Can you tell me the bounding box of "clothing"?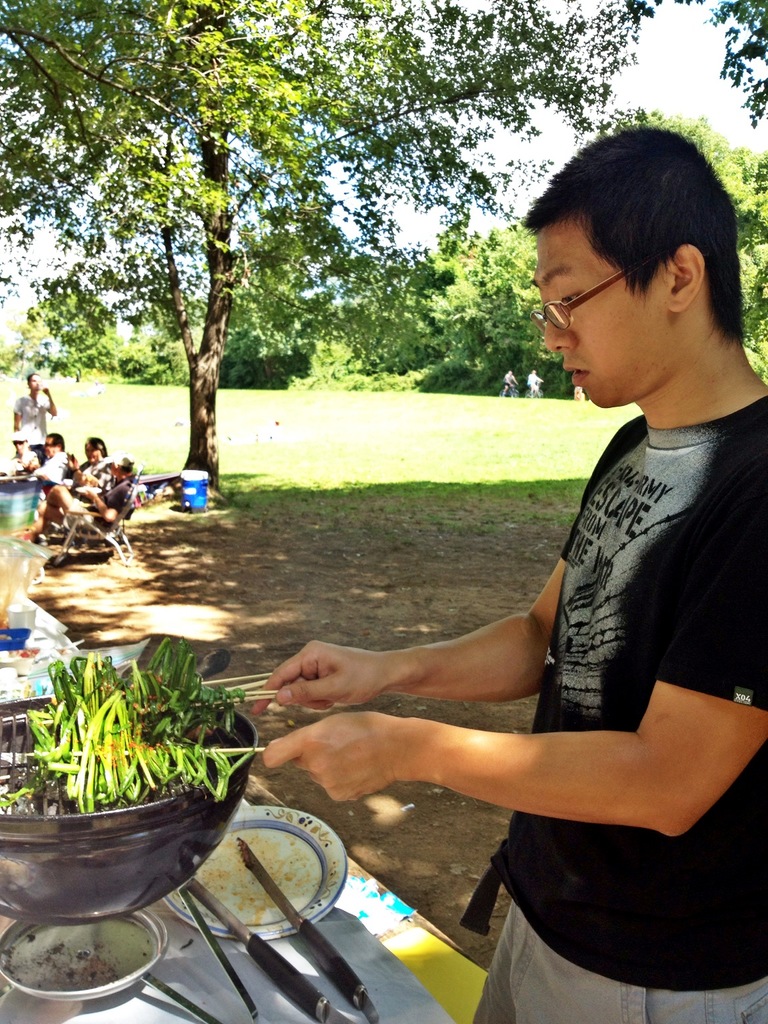
[457,397,767,1023].
